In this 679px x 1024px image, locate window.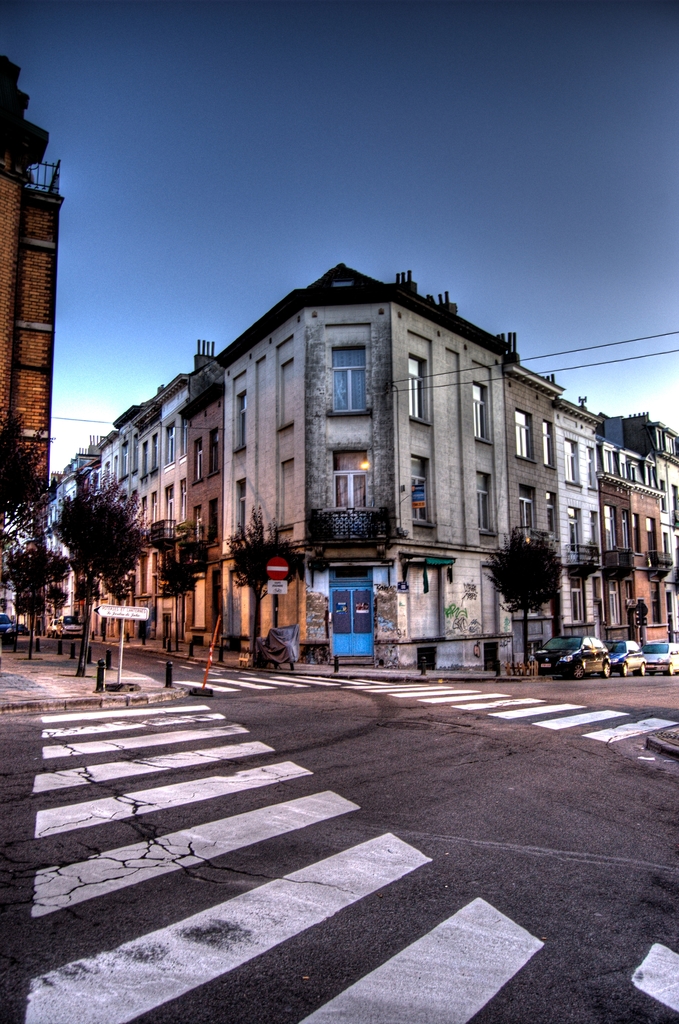
Bounding box: locate(151, 430, 160, 472).
